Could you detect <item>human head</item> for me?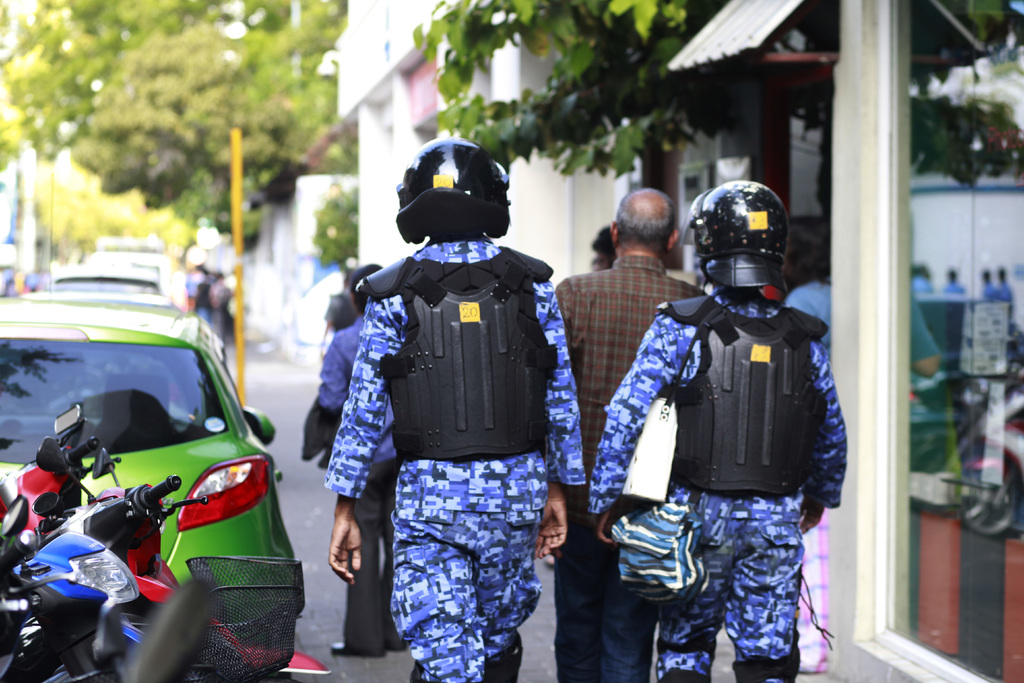
Detection result: [682,184,797,313].
